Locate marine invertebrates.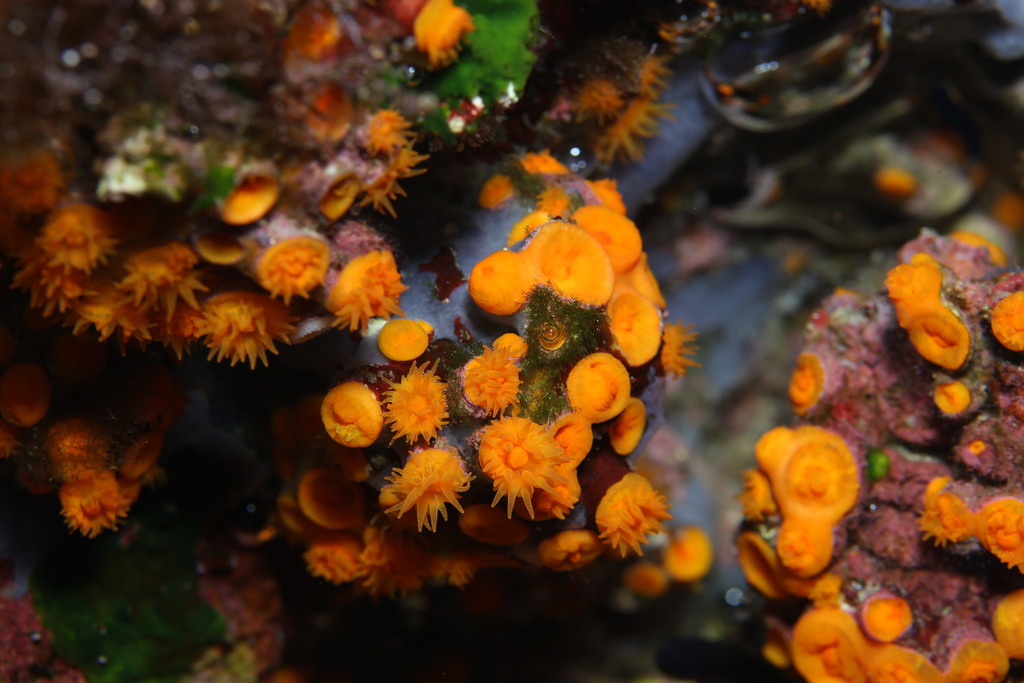
Bounding box: bbox=(526, 26, 619, 143).
